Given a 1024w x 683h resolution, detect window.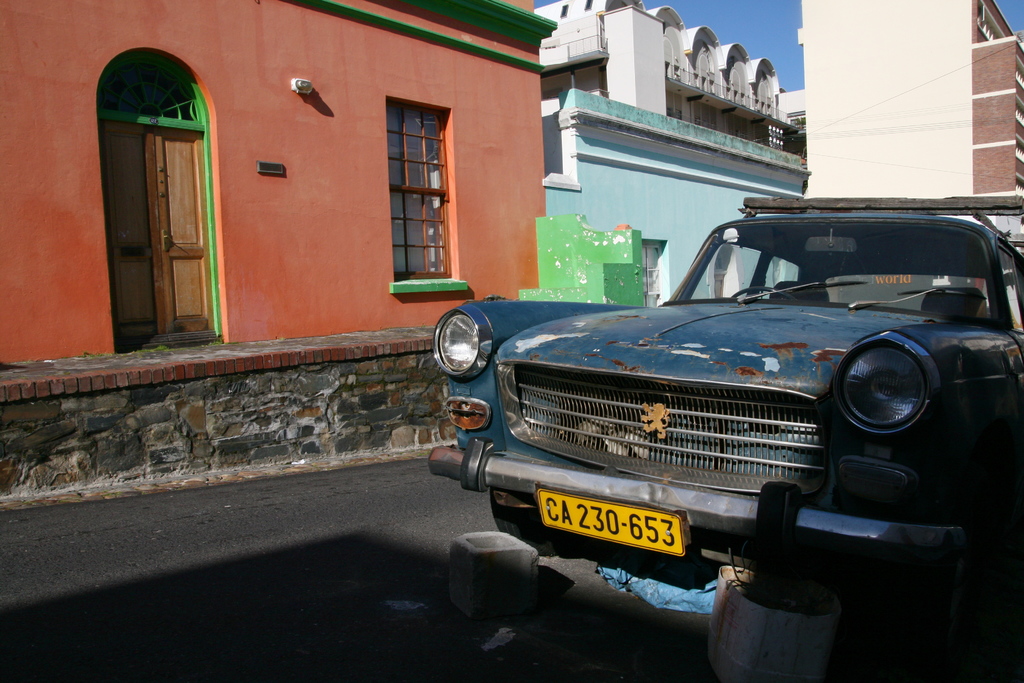
bbox(715, 248, 732, 297).
